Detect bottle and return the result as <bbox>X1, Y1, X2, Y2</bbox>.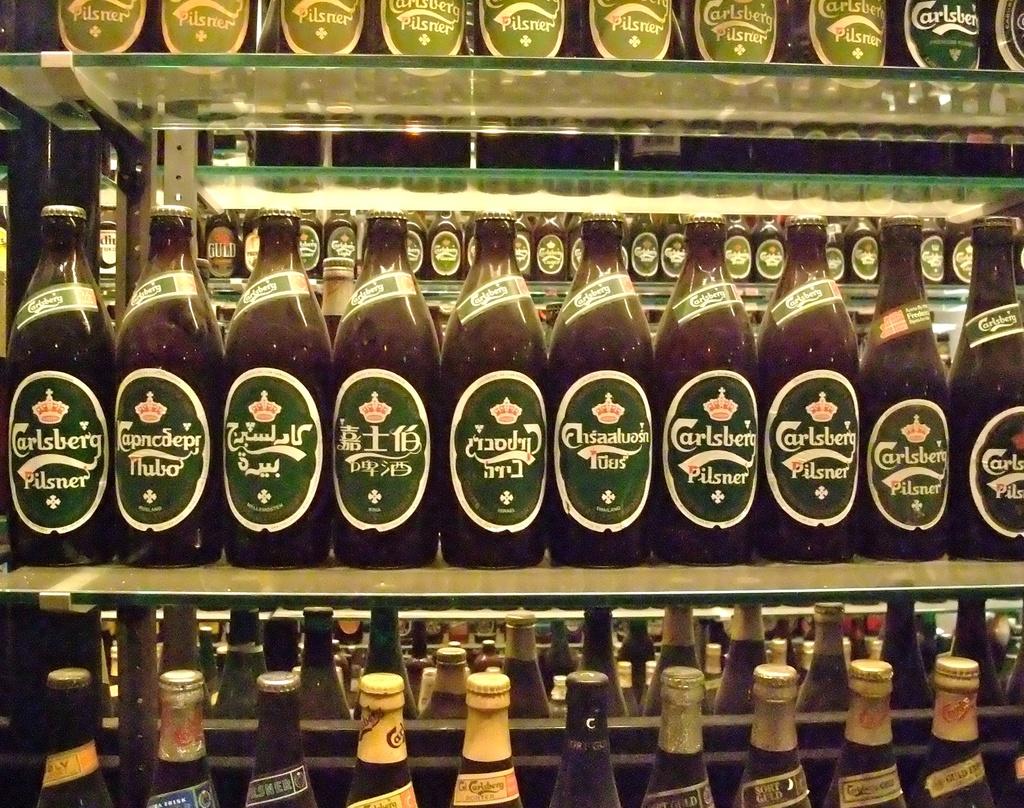
<bbox>444, 617, 470, 645</bbox>.
